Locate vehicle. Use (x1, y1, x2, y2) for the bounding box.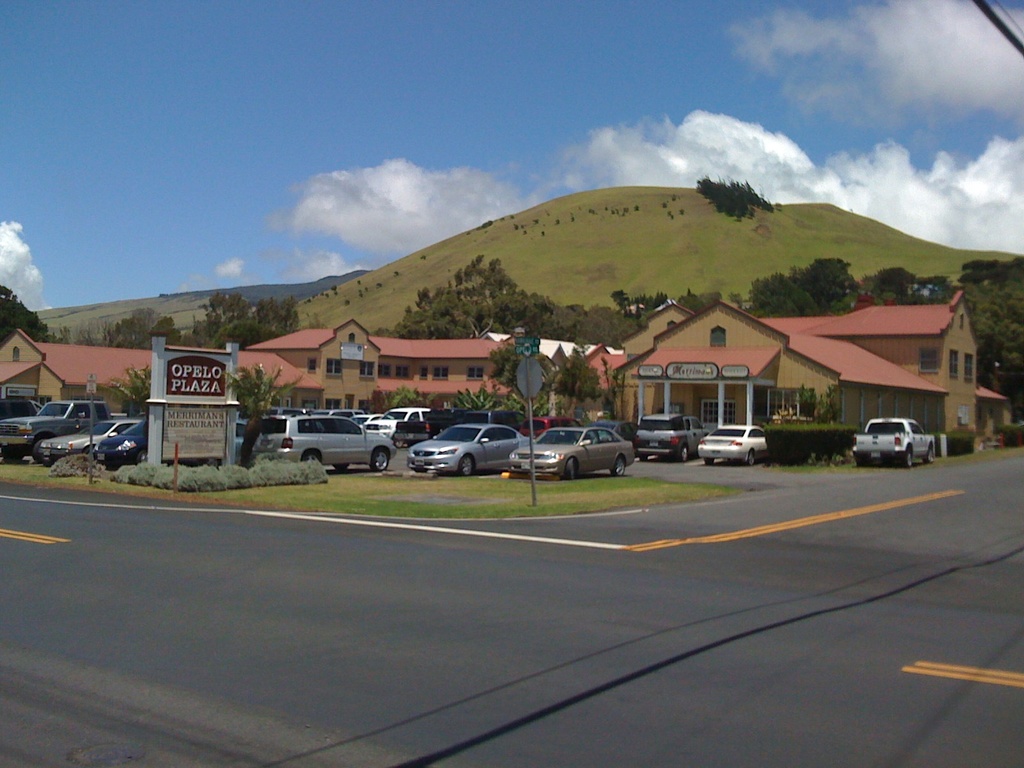
(382, 402, 426, 444).
